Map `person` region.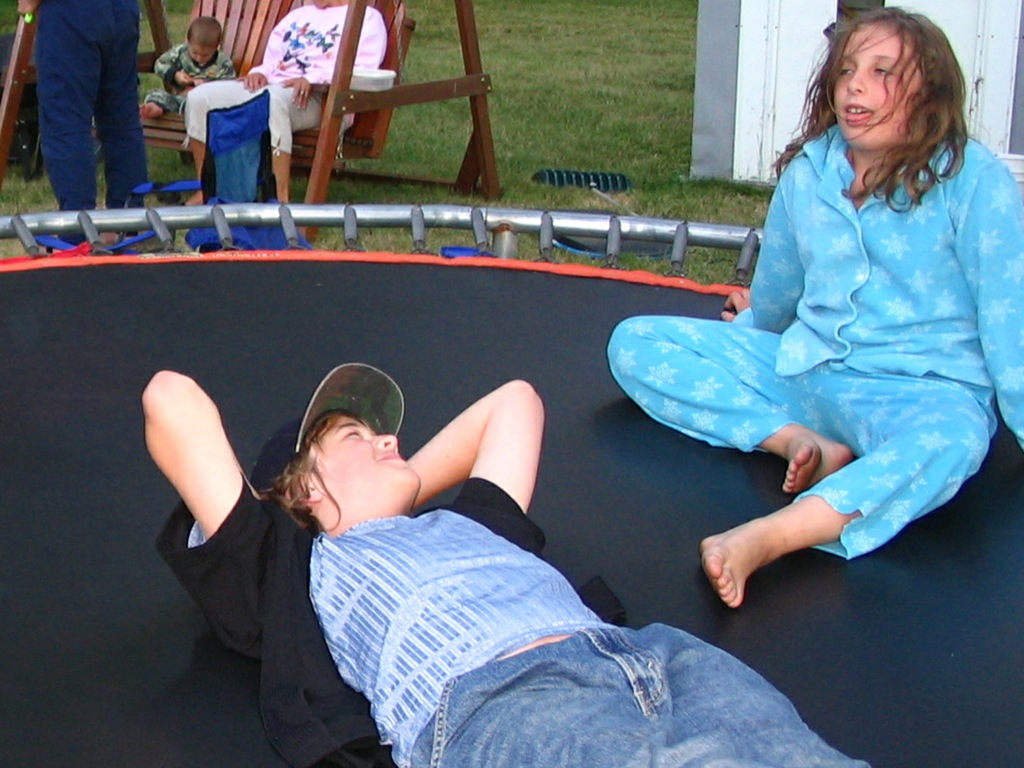
Mapped to BBox(16, 0, 150, 207).
